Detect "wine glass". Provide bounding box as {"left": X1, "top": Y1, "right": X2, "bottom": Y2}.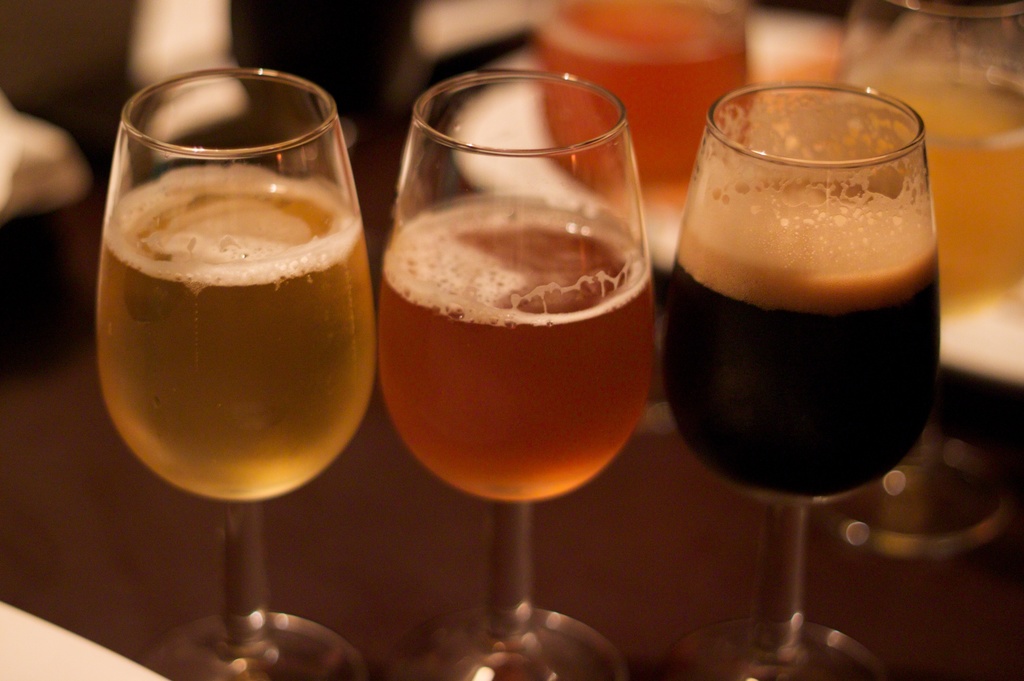
{"left": 376, "top": 70, "right": 662, "bottom": 680}.
